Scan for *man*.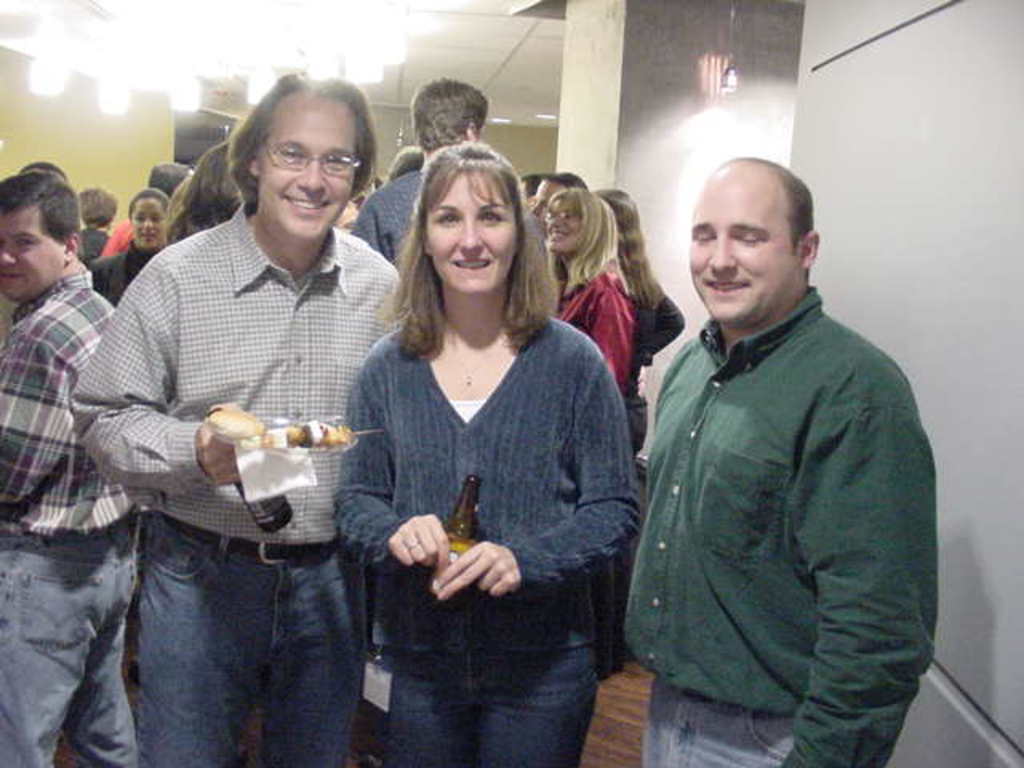
Scan result: <box>72,67,410,766</box>.
